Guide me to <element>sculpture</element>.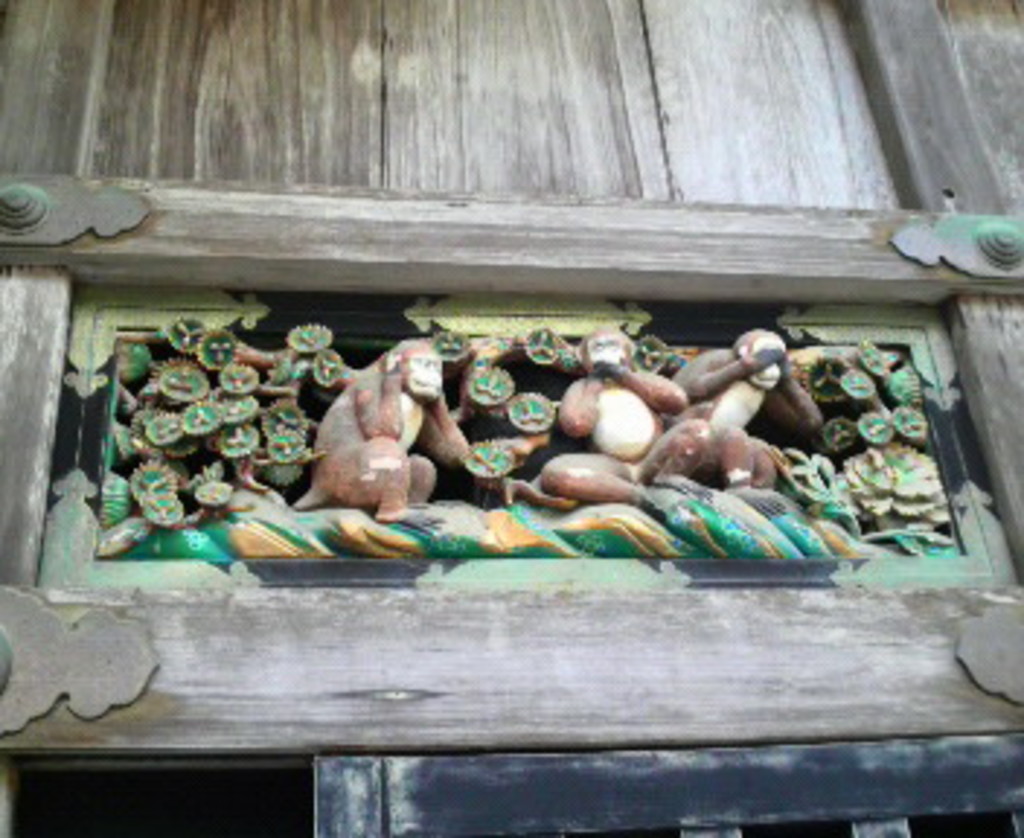
Guidance: bbox=(288, 311, 468, 532).
